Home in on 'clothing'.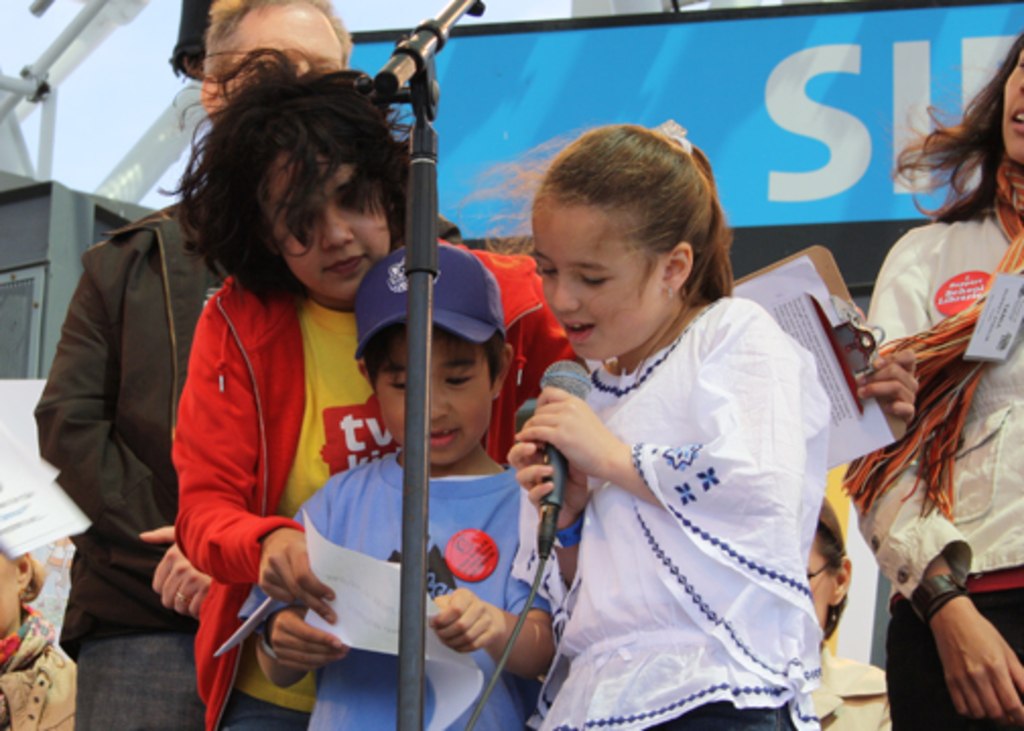
Homed in at pyautogui.locateOnScreen(496, 244, 884, 707).
